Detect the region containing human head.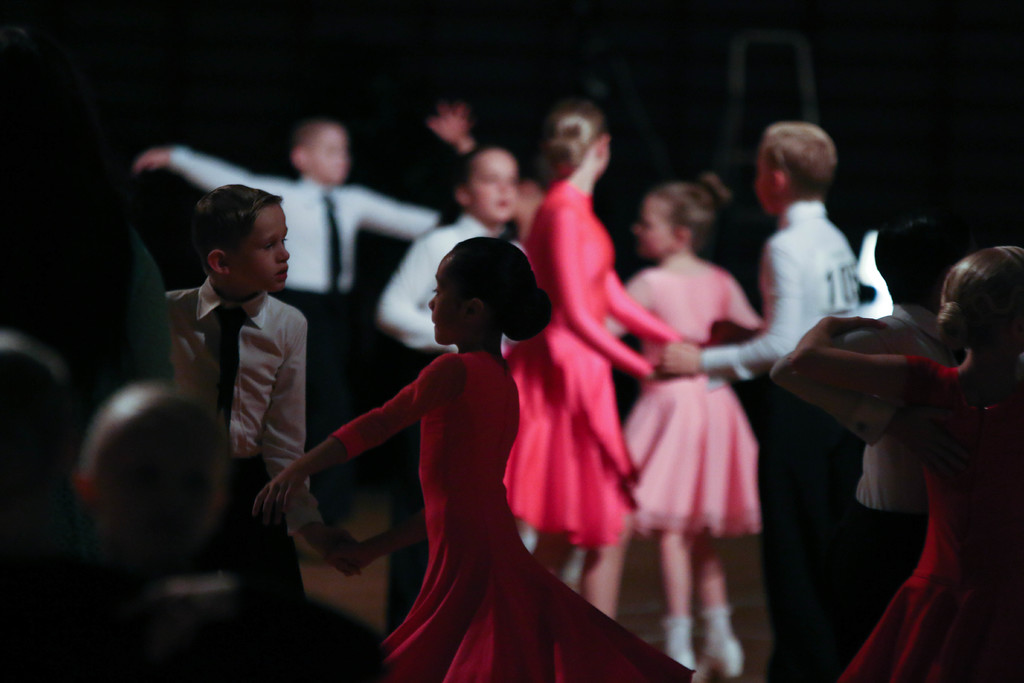
[x1=627, y1=174, x2=733, y2=260].
